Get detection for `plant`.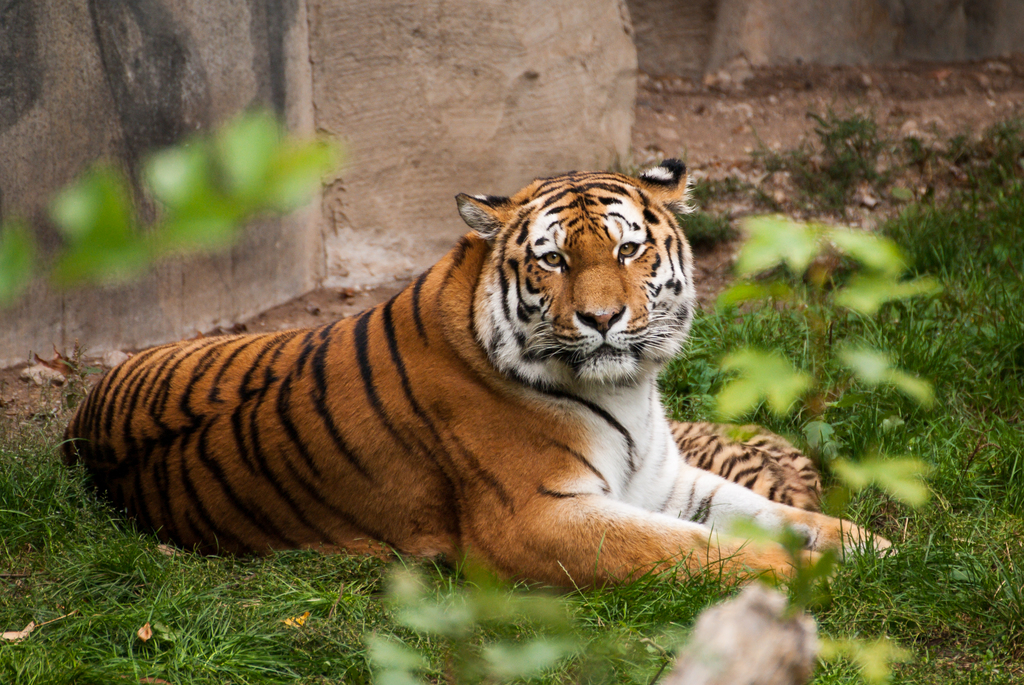
Detection: <box>744,177,974,632</box>.
